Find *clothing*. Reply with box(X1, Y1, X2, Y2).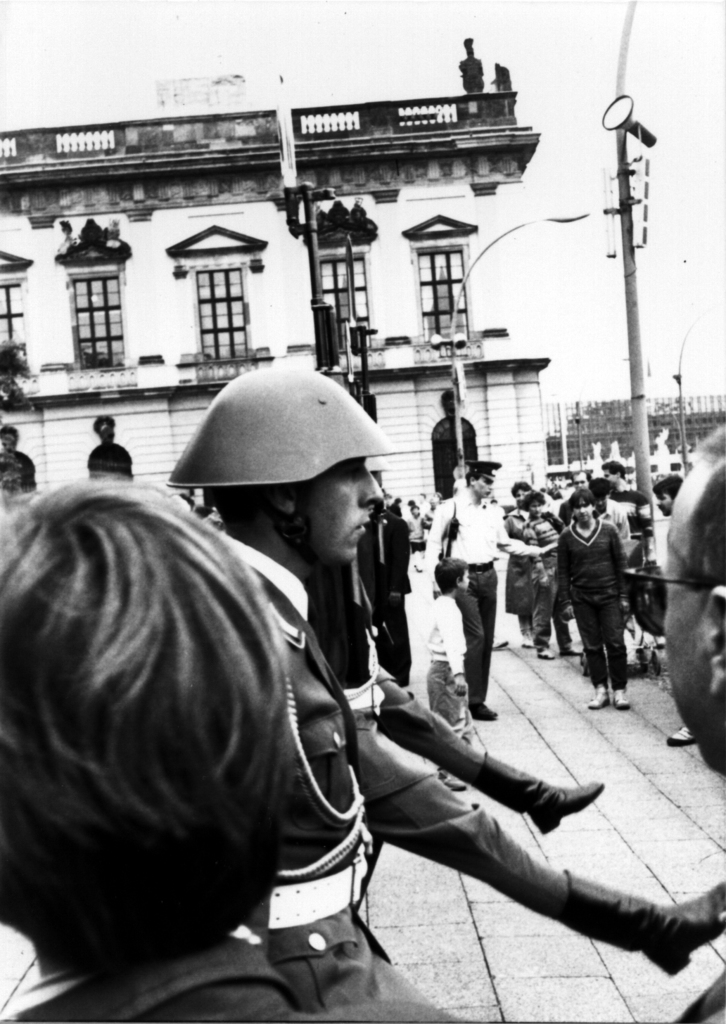
box(246, 506, 431, 1008).
